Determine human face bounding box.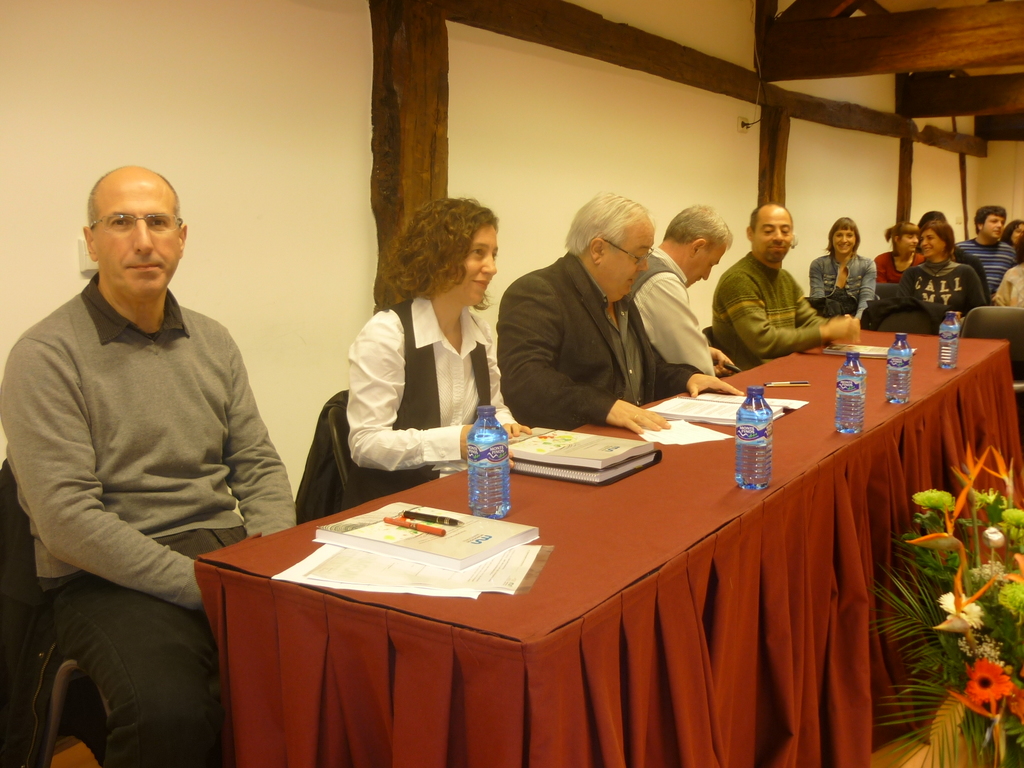
Determined: pyautogui.locateOnScreen(605, 229, 655, 300).
